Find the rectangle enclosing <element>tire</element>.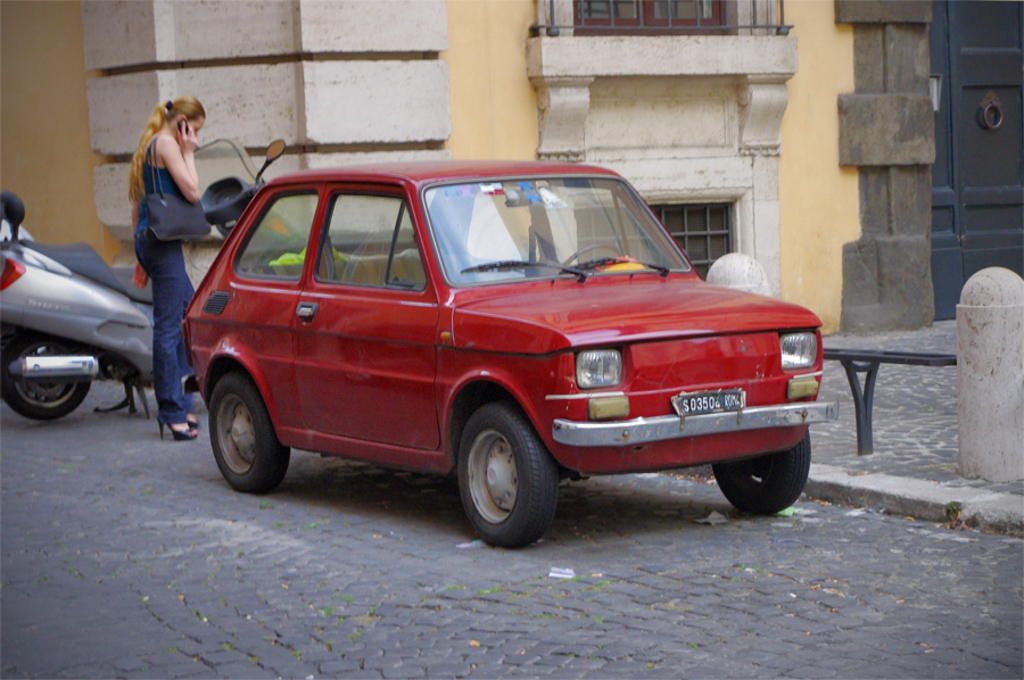
BBox(709, 437, 809, 514).
